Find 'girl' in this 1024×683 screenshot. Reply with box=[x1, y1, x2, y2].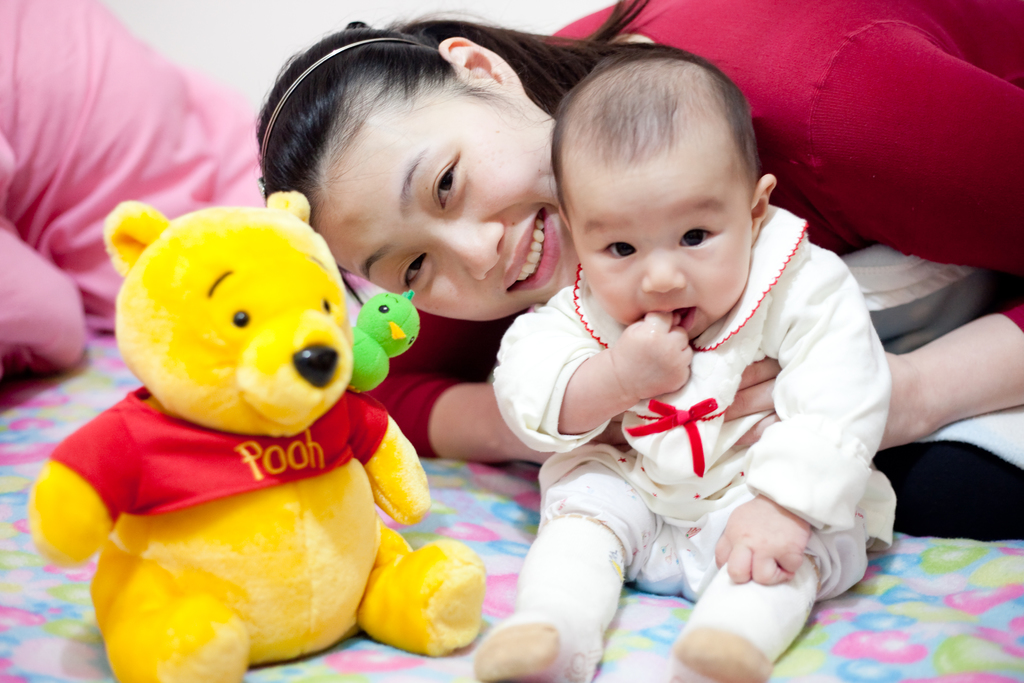
box=[250, 0, 1023, 457].
